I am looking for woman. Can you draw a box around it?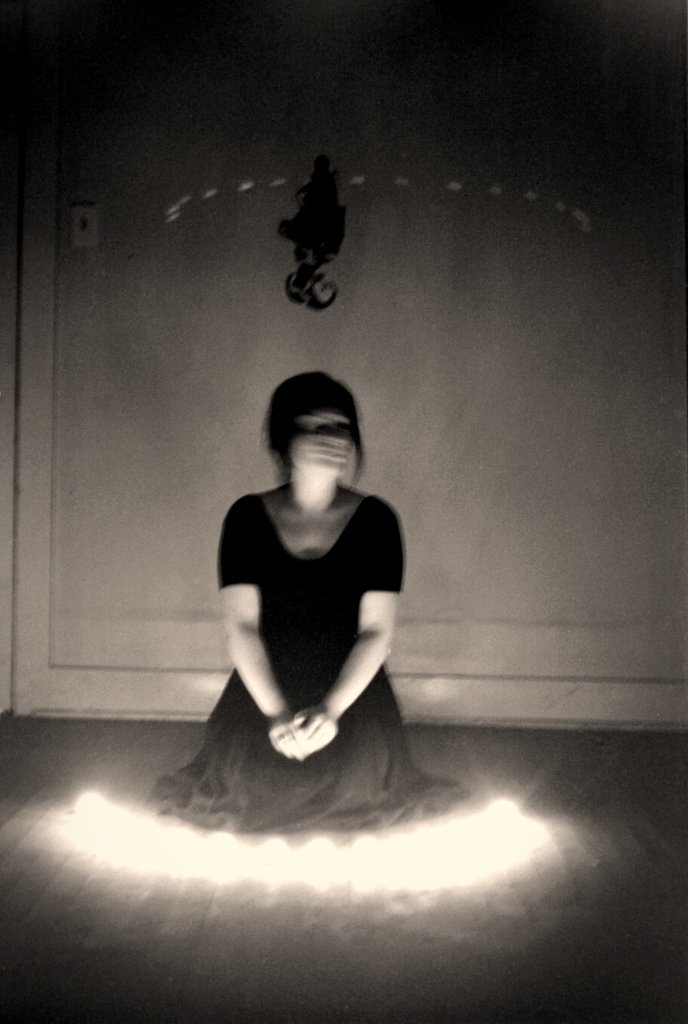
Sure, the bounding box is <box>130,355,463,849</box>.
